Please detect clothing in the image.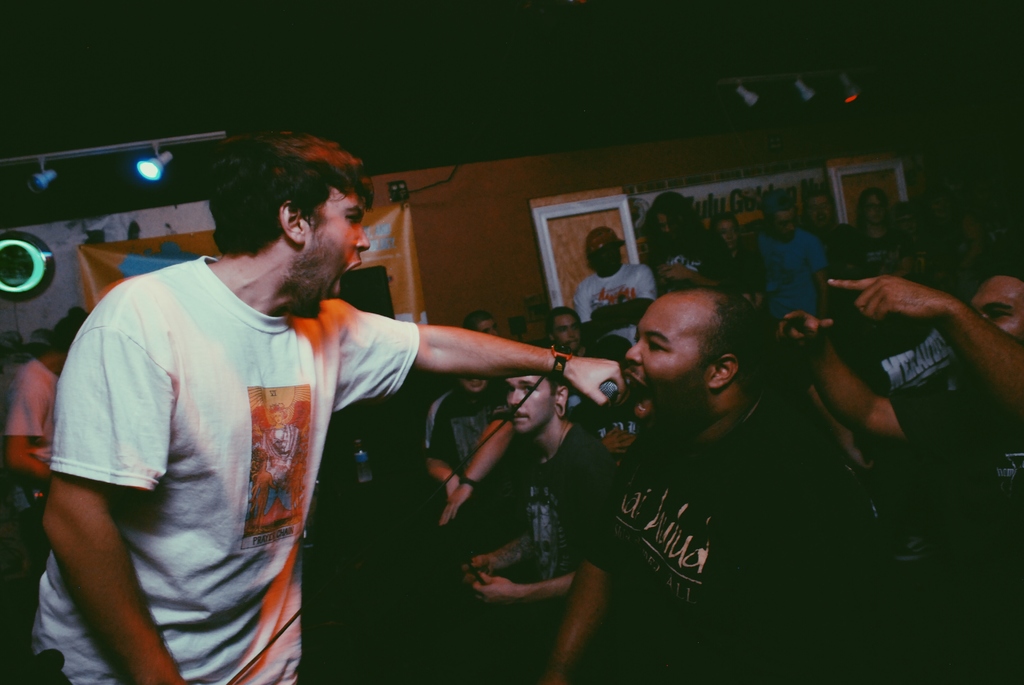
rect(518, 432, 613, 571).
